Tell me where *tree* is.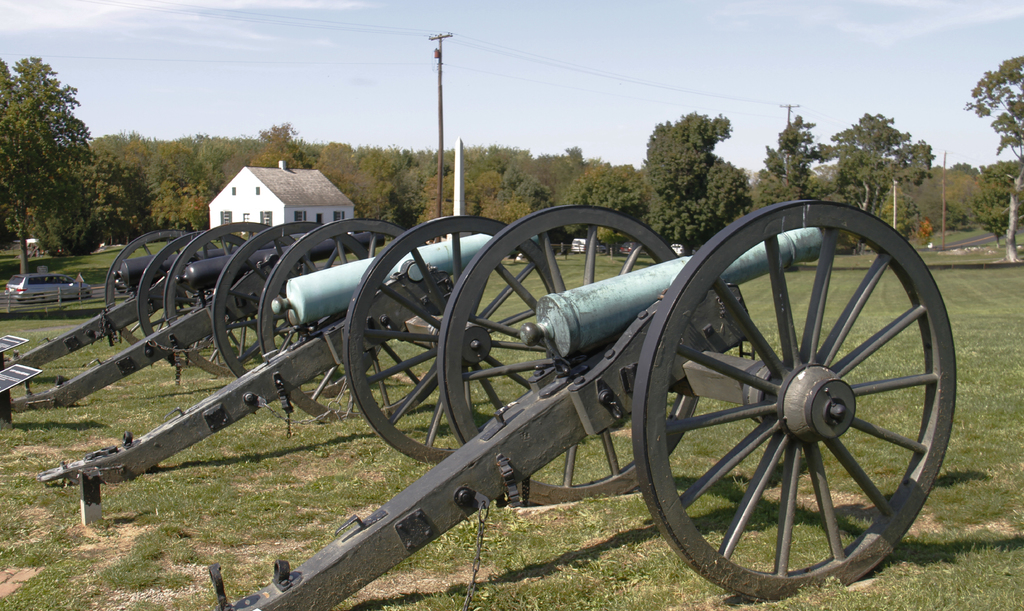
*tree* is at (559, 156, 648, 256).
